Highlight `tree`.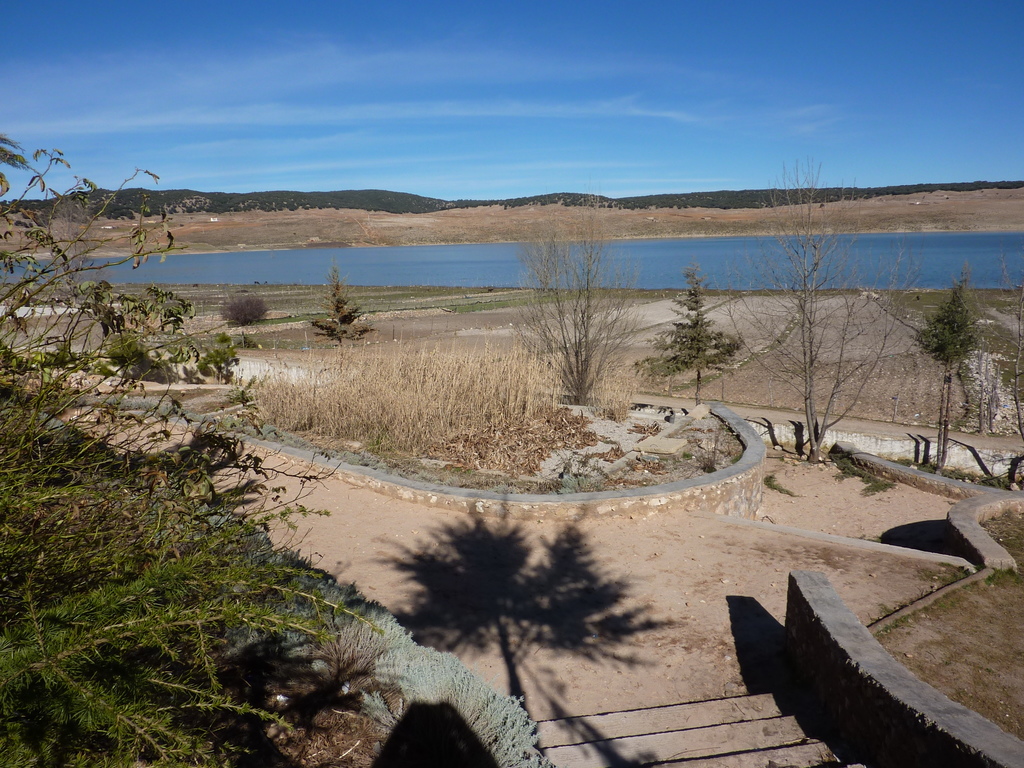
Highlighted region: 914, 270, 982, 470.
